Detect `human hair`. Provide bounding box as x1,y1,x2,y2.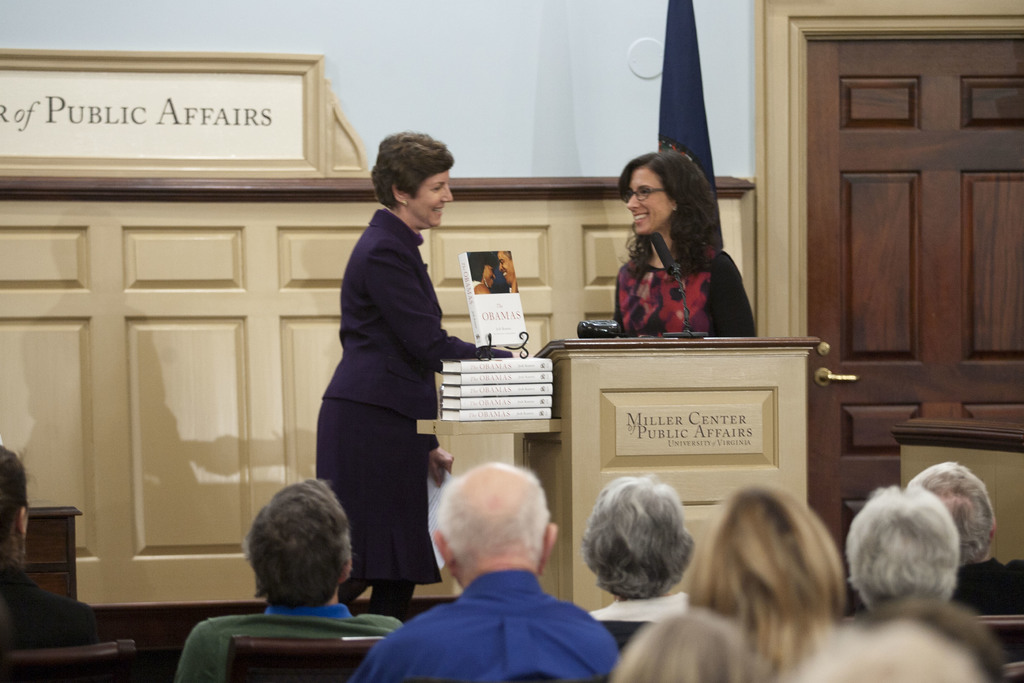
855,591,1010,682.
